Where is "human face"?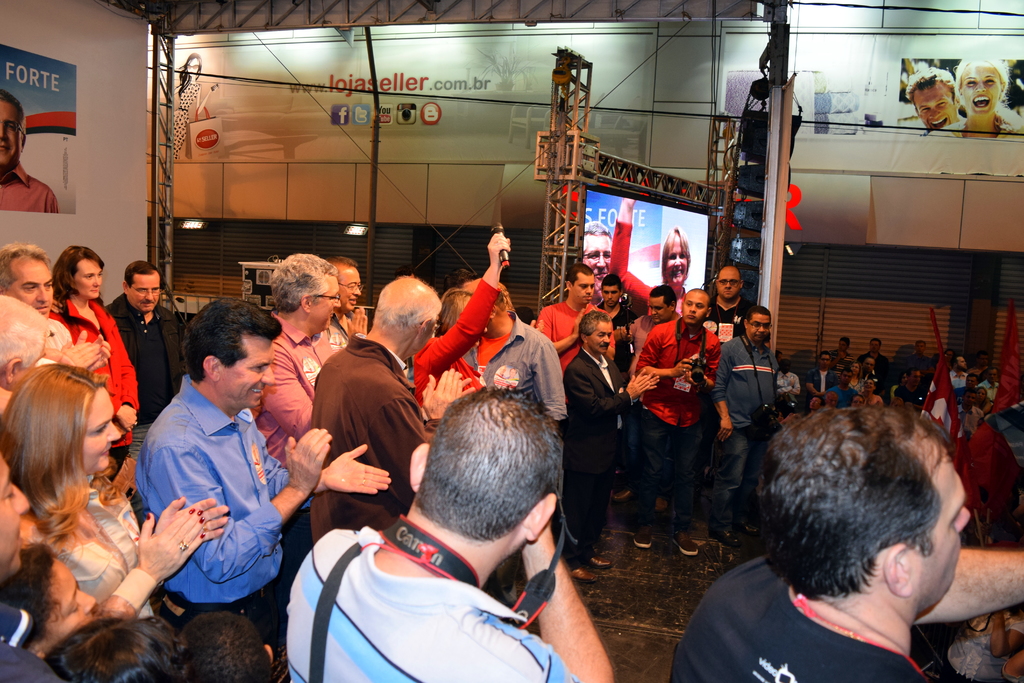
681 293 708 325.
